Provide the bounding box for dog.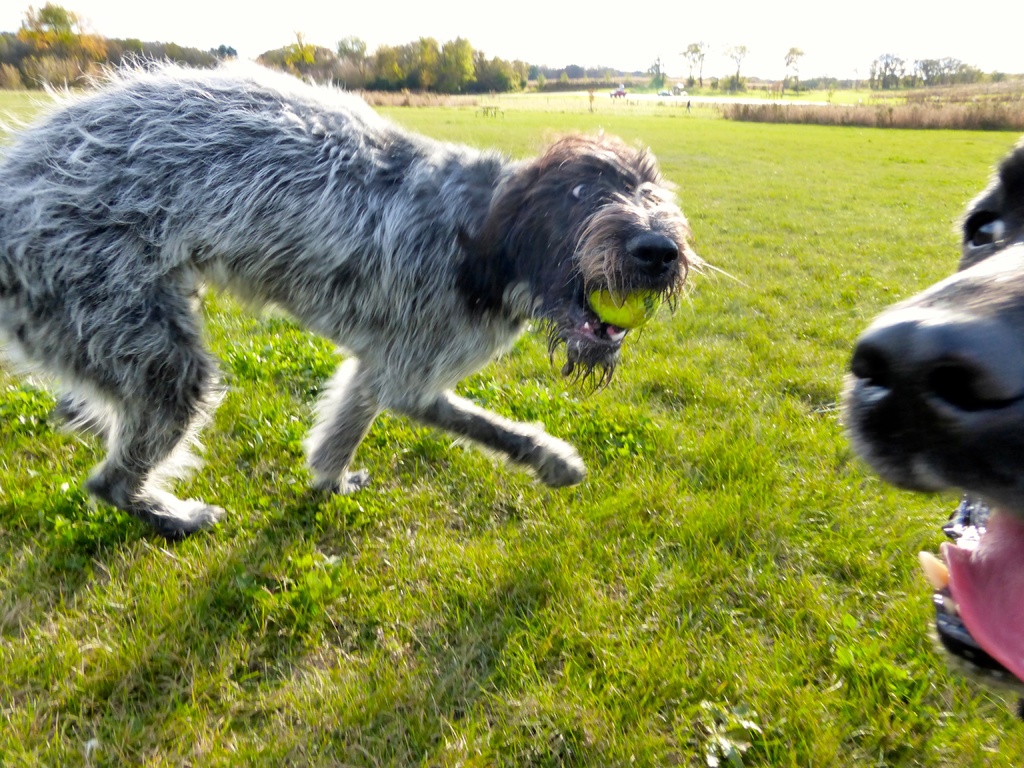
rect(840, 135, 1023, 718).
